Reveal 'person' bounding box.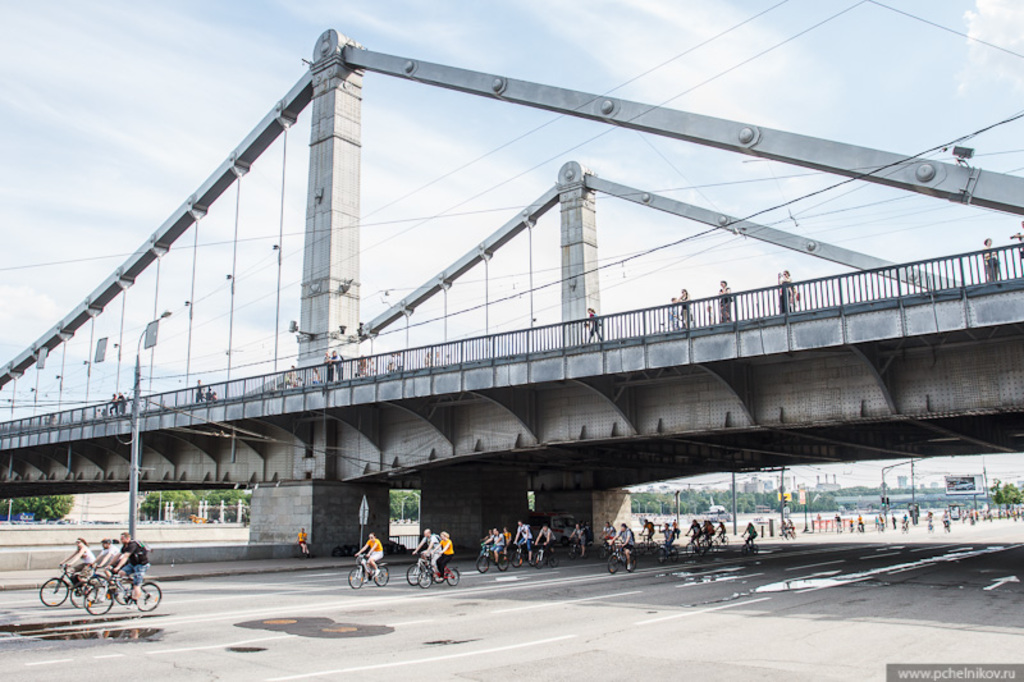
Revealed: 63,539,90,589.
